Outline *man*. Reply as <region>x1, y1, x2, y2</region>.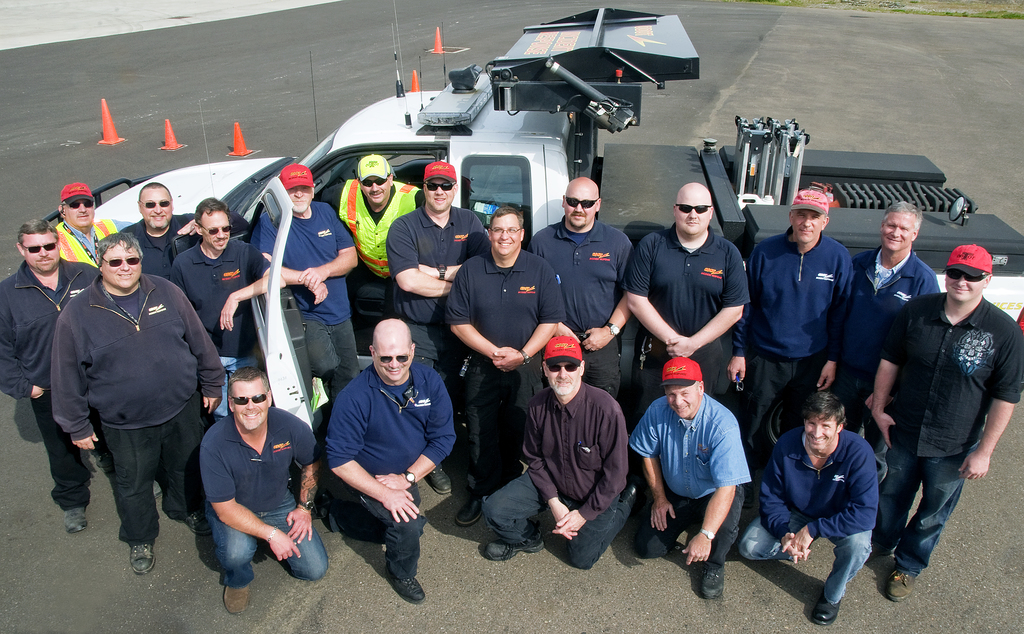
<region>326, 147, 431, 320</region>.
